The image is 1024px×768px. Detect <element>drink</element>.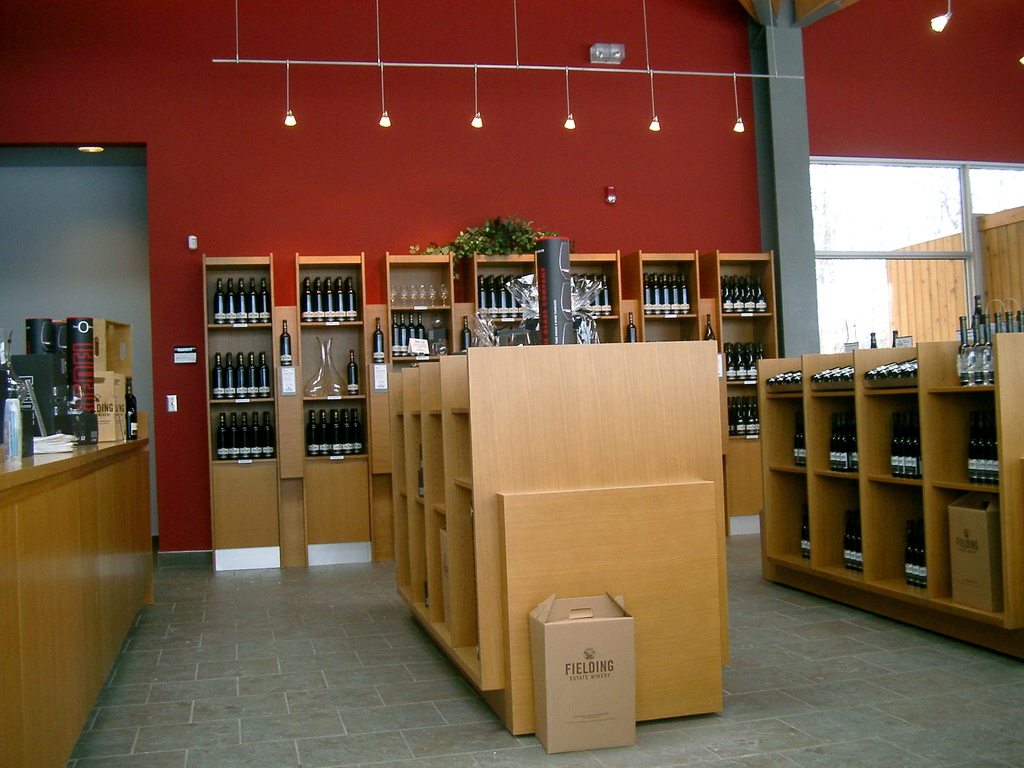
Detection: (213, 351, 227, 398).
